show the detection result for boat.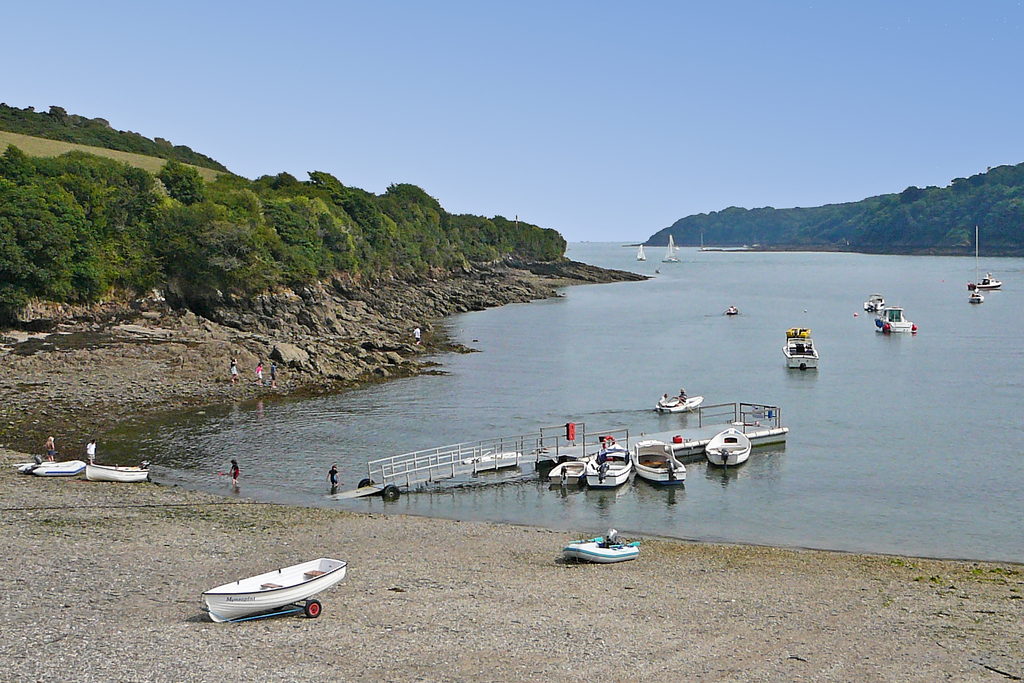
873 306 919 334.
